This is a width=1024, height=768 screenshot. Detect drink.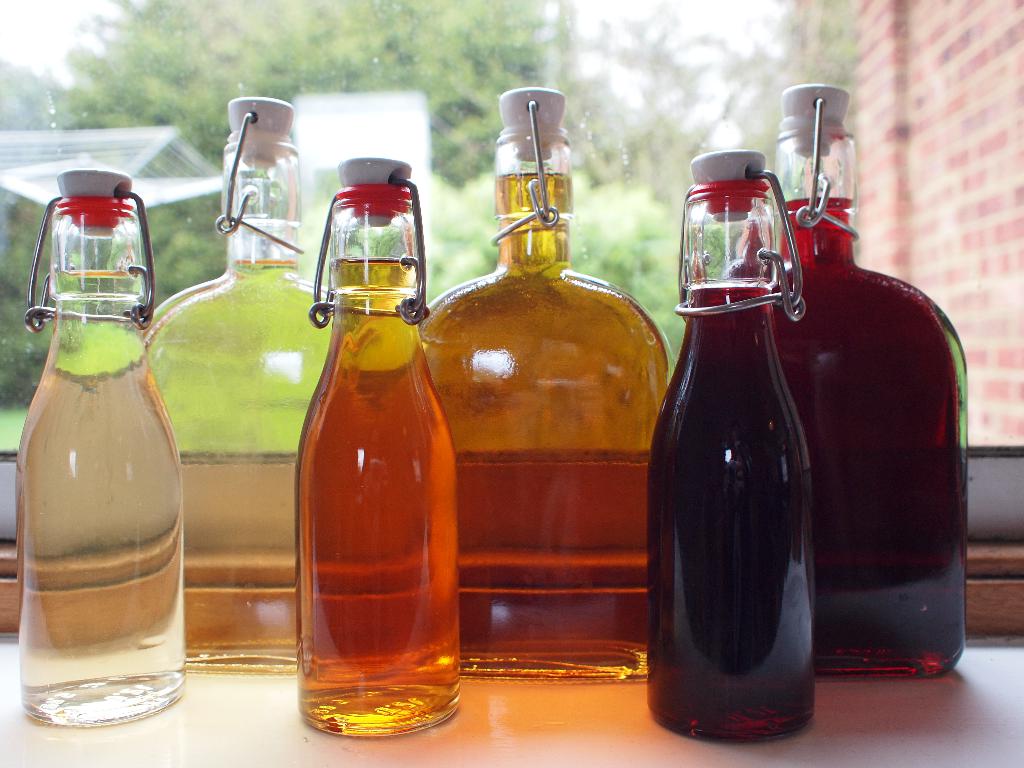
{"left": 294, "top": 158, "right": 460, "bottom": 740}.
